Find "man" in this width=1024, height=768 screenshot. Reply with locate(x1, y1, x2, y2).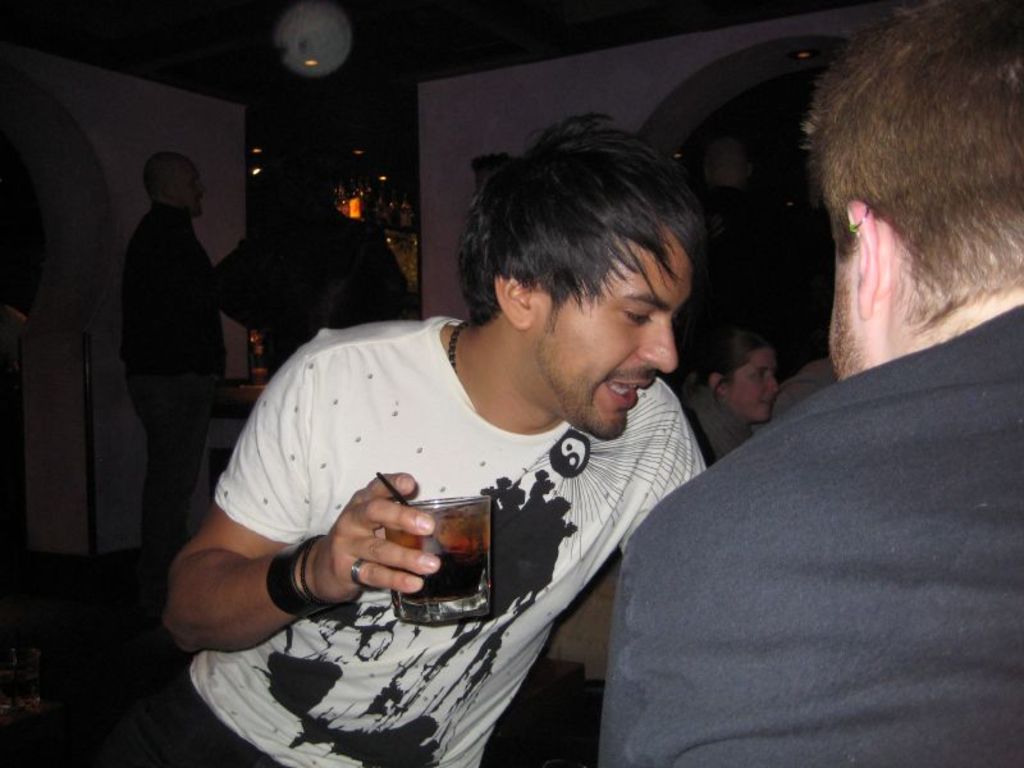
locate(179, 142, 808, 760).
